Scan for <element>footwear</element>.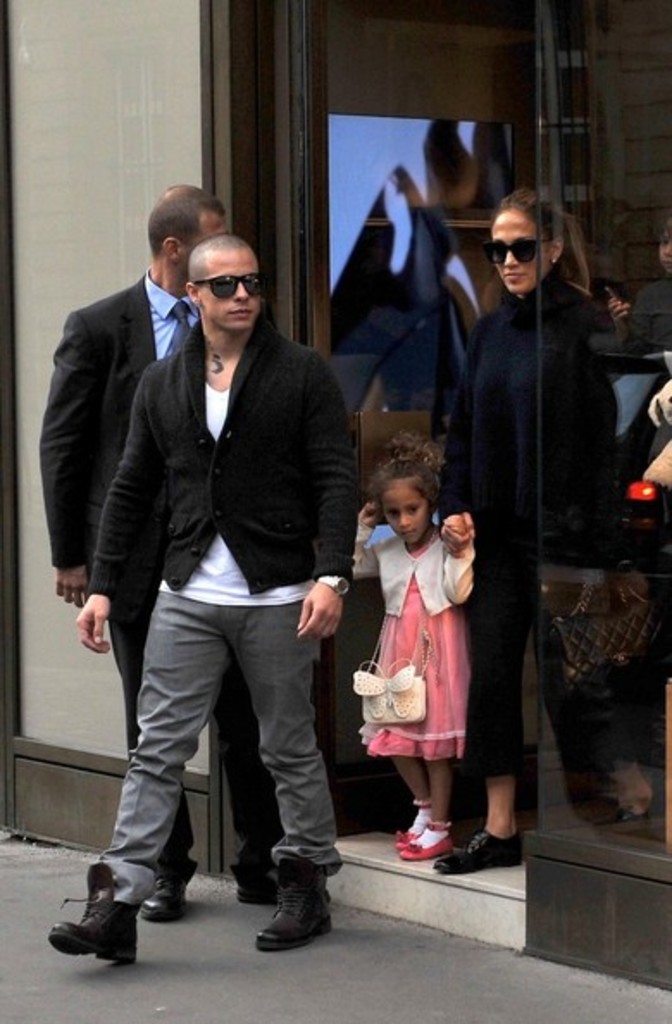
Scan result: x1=257 y1=864 x2=341 y2=950.
